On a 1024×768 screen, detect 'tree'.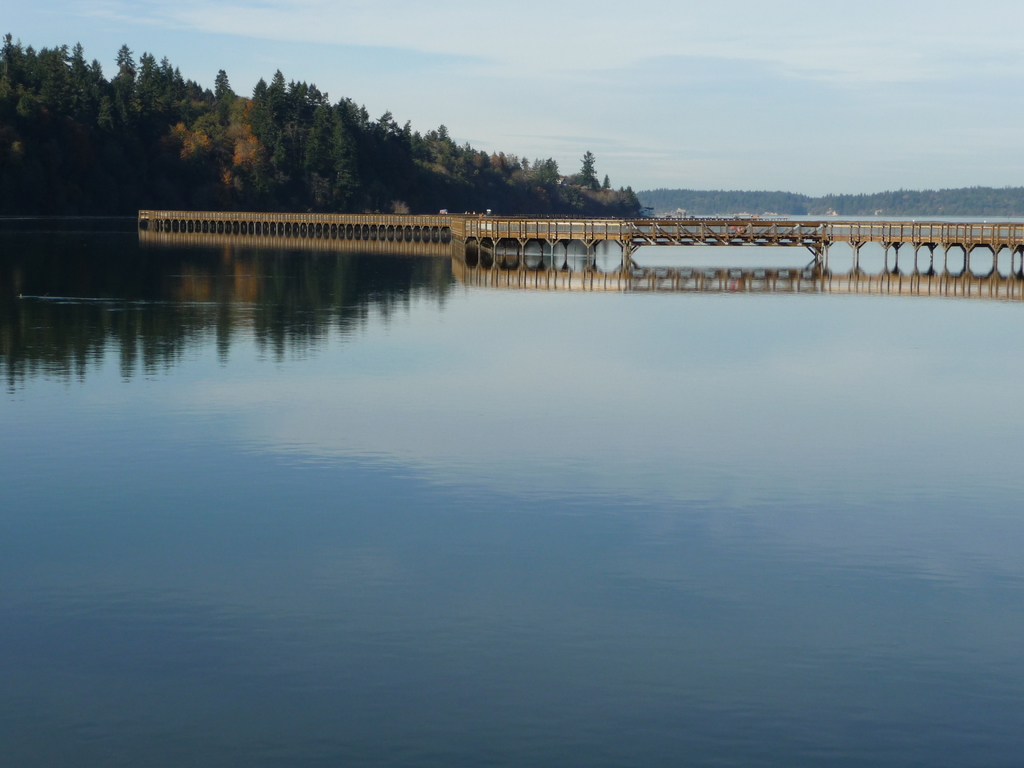
locate(0, 28, 43, 147).
